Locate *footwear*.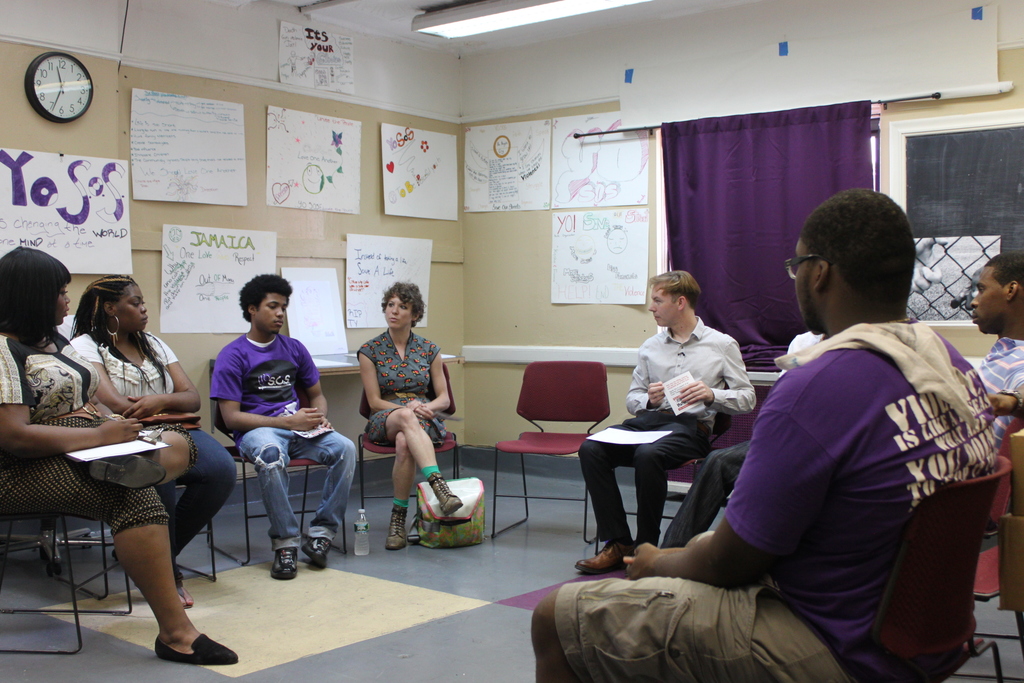
Bounding box: locate(385, 503, 408, 550).
